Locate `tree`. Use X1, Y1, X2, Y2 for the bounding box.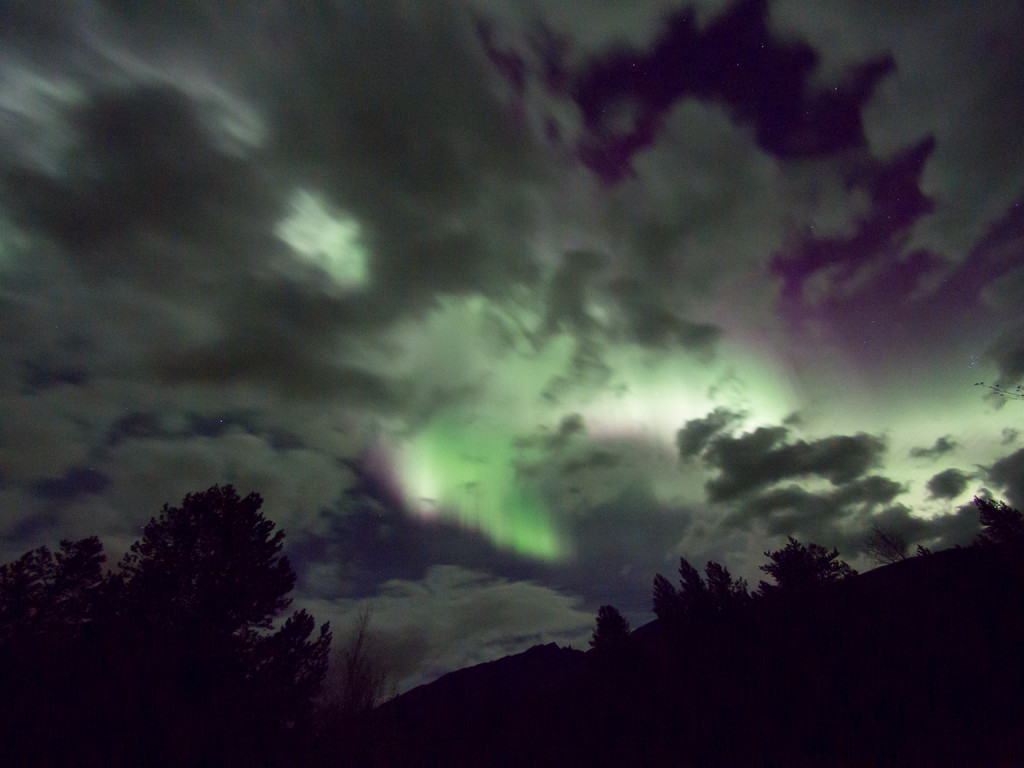
764, 532, 868, 605.
